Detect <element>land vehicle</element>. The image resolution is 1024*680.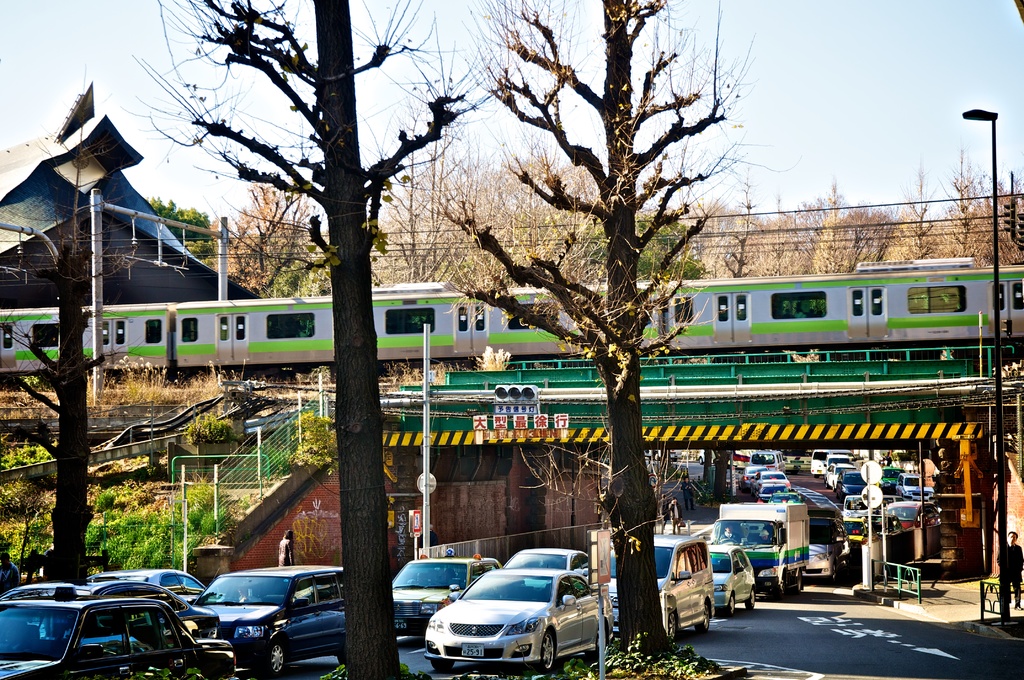
[x1=652, y1=530, x2=710, y2=644].
